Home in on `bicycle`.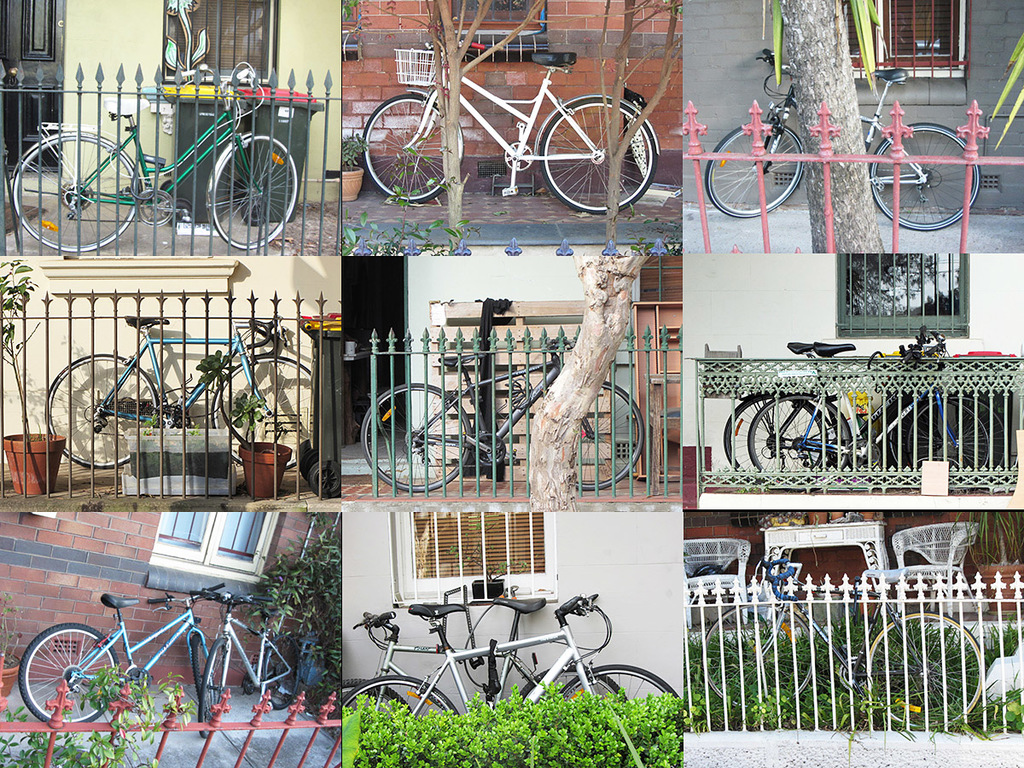
Homed in at {"x1": 335, "y1": 584, "x2": 691, "y2": 767}.
